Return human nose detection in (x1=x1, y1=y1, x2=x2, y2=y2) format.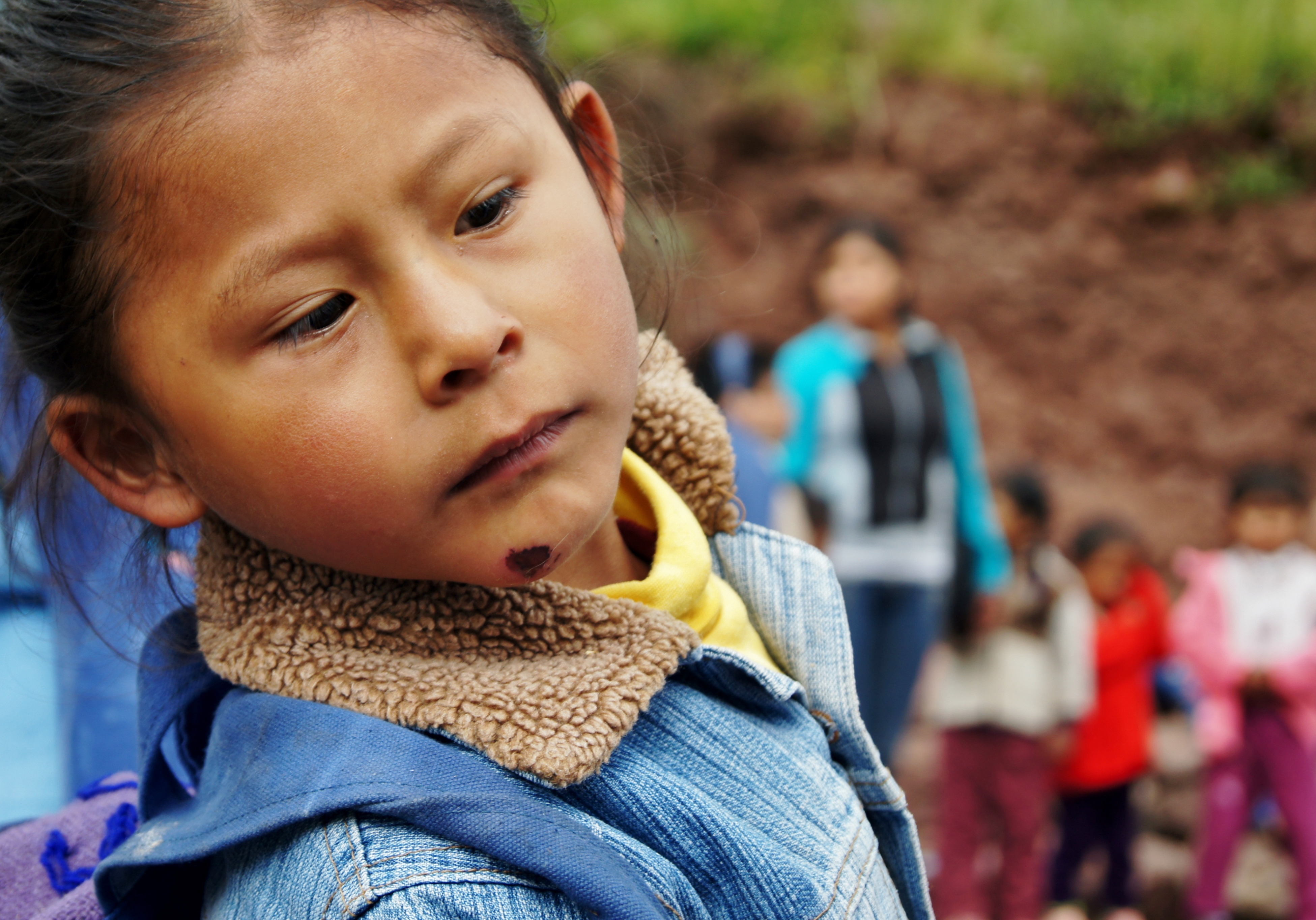
(x1=133, y1=88, x2=176, y2=138).
